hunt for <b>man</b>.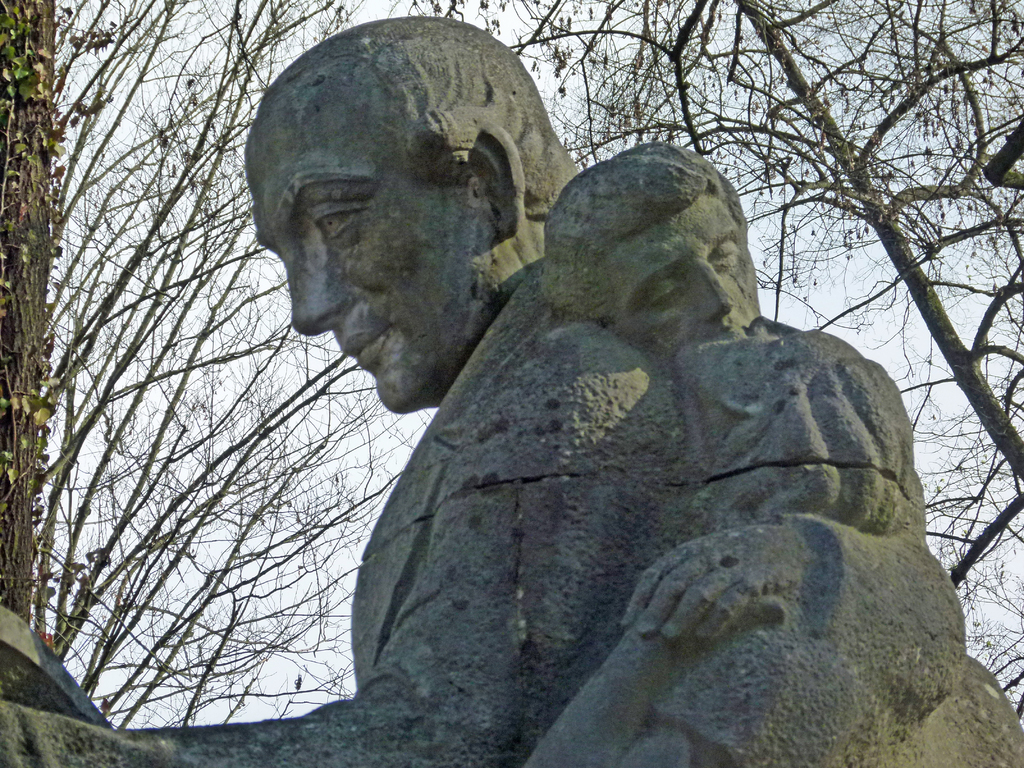
Hunted down at bbox=[0, 15, 680, 767].
